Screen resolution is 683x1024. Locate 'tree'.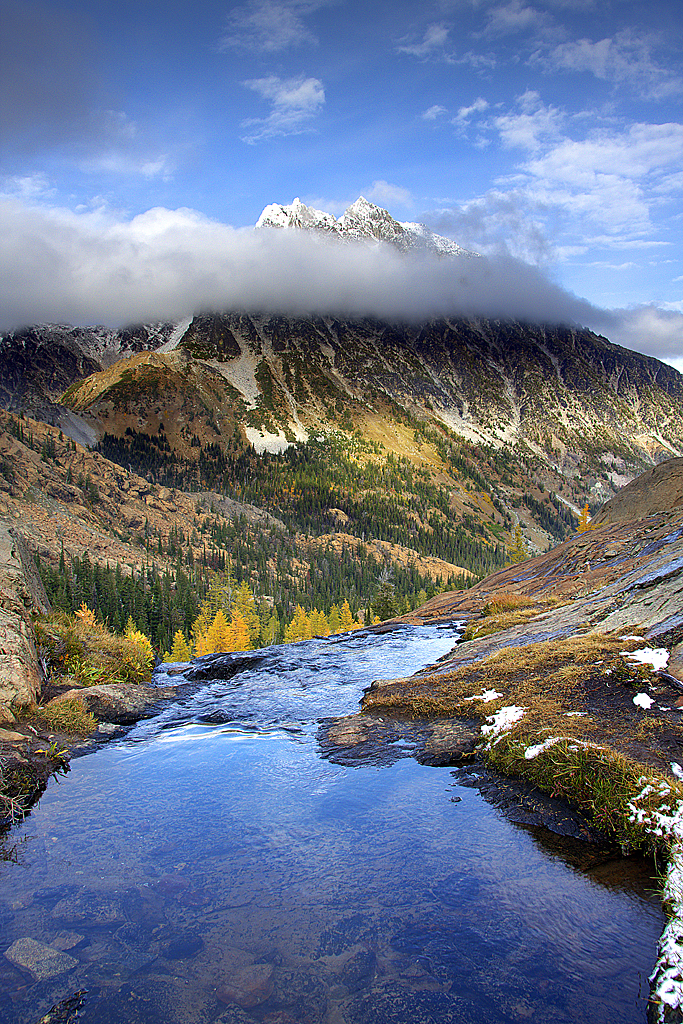
crop(194, 612, 217, 653).
